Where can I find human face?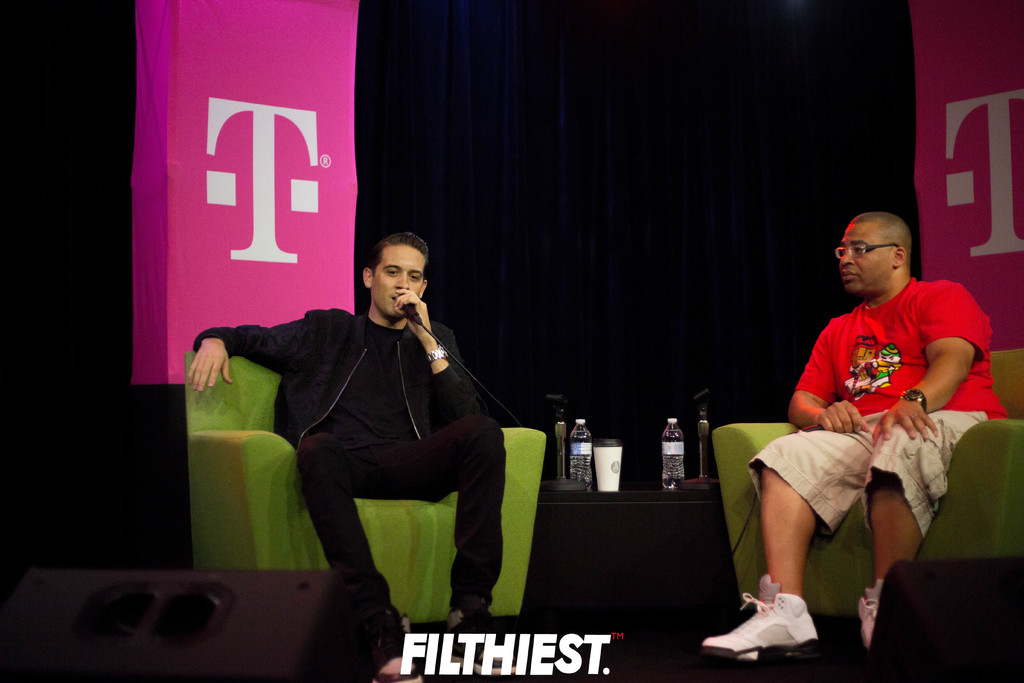
You can find it at Rect(372, 243, 422, 315).
